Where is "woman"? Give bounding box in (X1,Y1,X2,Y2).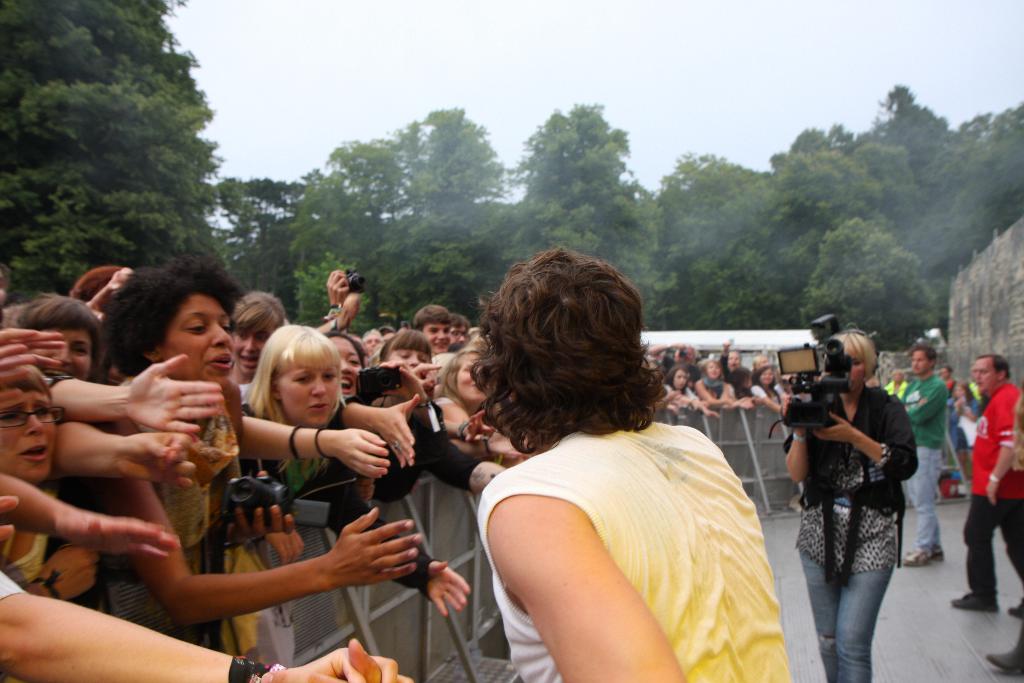
(751,362,781,415).
